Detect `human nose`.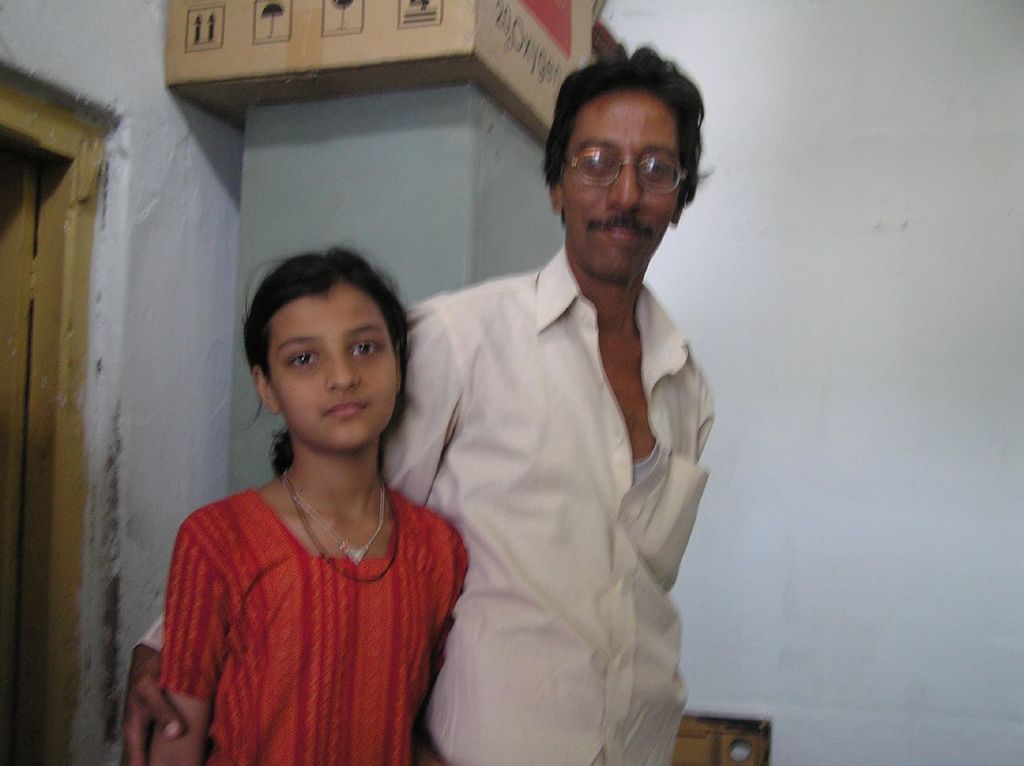
Detected at [327,350,360,391].
